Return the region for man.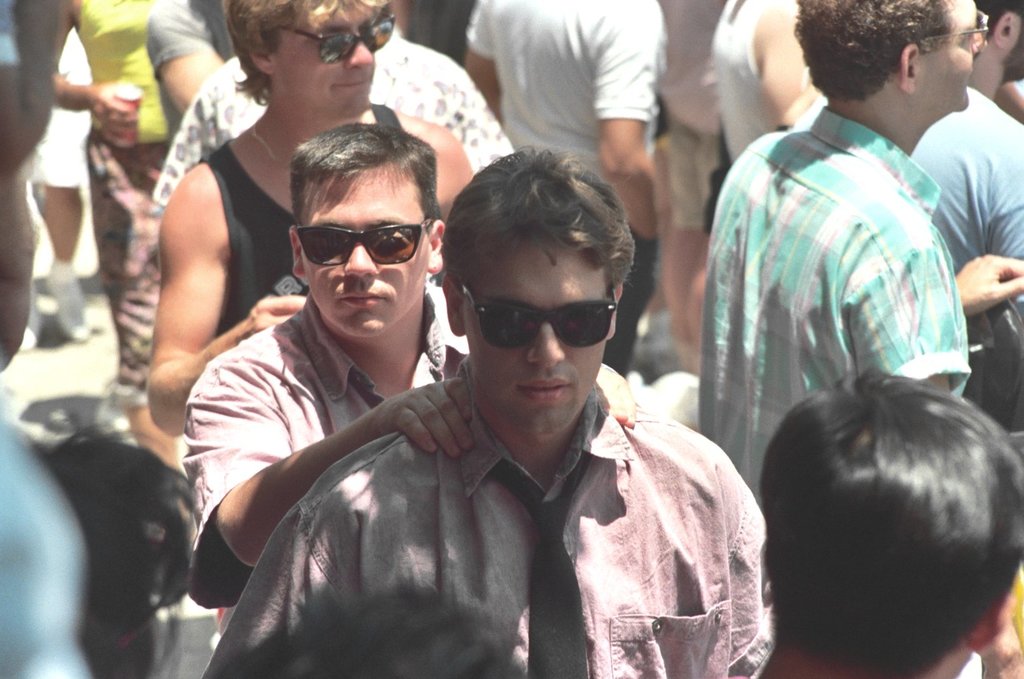
box=[698, 3, 1023, 678].
